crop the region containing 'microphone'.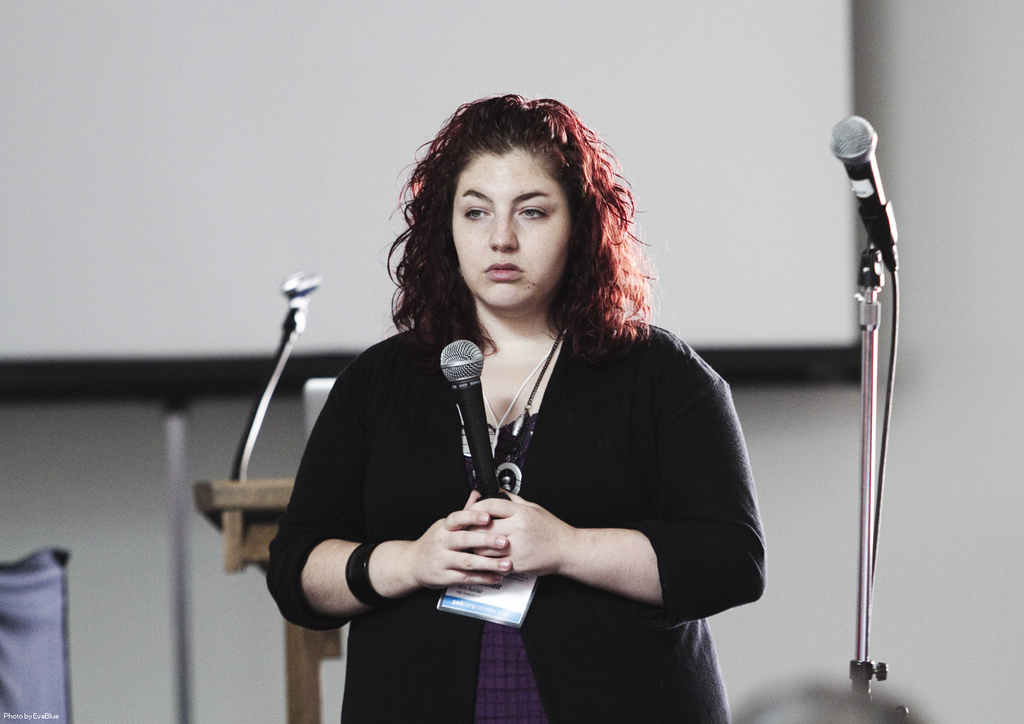
Crop region: (835,114,900,264).
